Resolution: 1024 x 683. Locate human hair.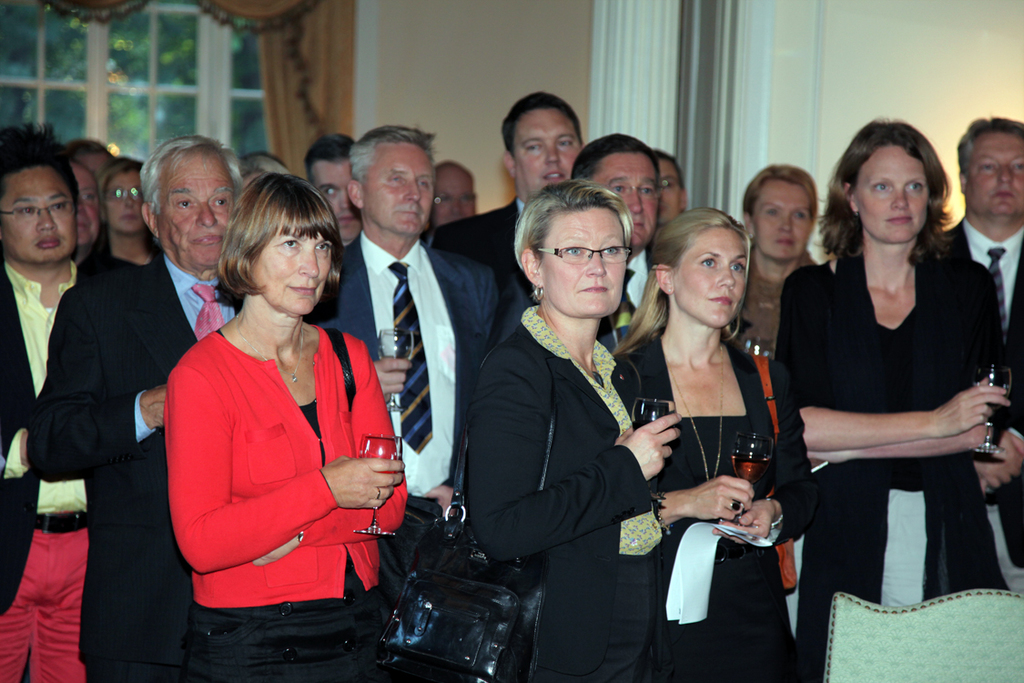
{"left": 306, "top": 135, "right": 359, "bottom": 179}.
